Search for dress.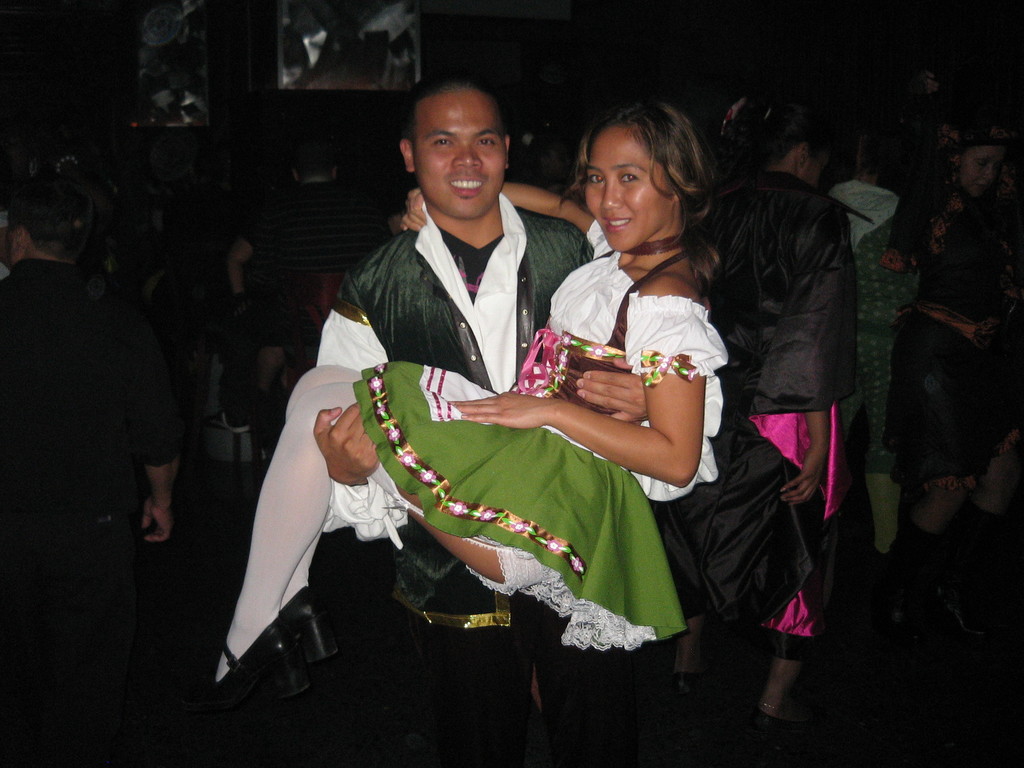
Found at BBox(883, 181, 1023, 491).
